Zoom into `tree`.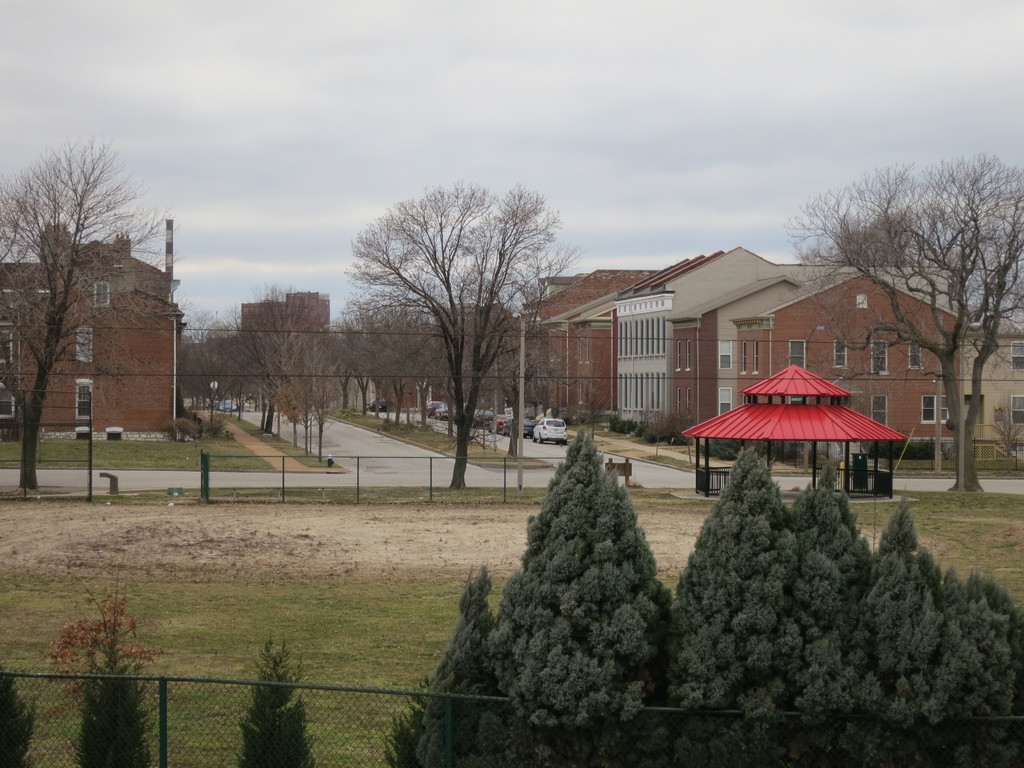
Zoom target: x1=0, y1=134, x2=175, y2=500.
